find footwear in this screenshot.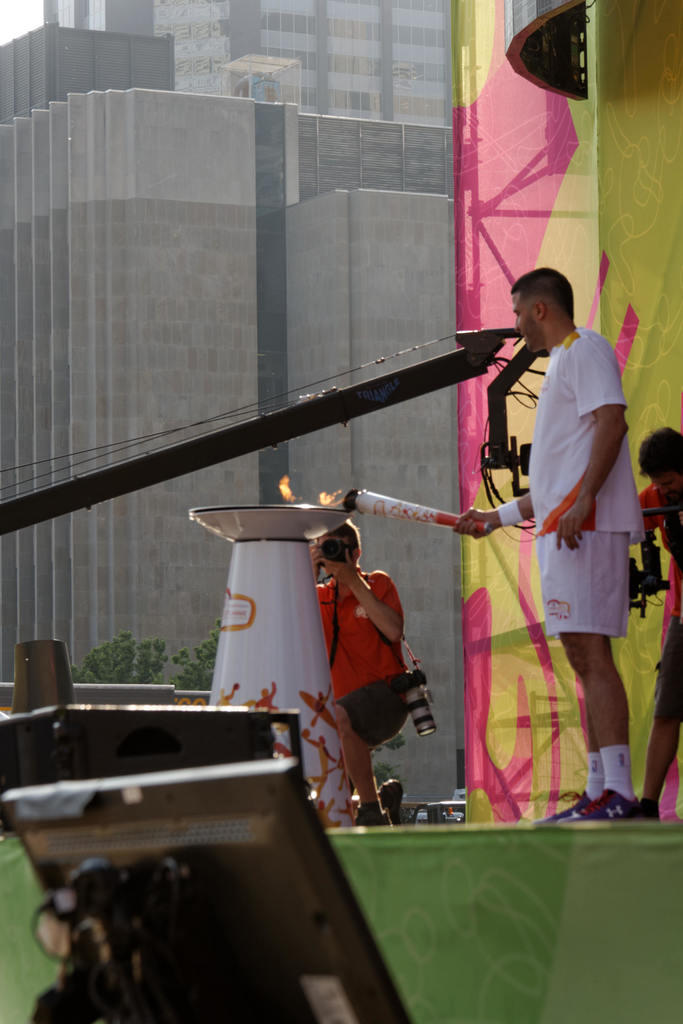
The bounding box for footwear is 539:788:597:825.
